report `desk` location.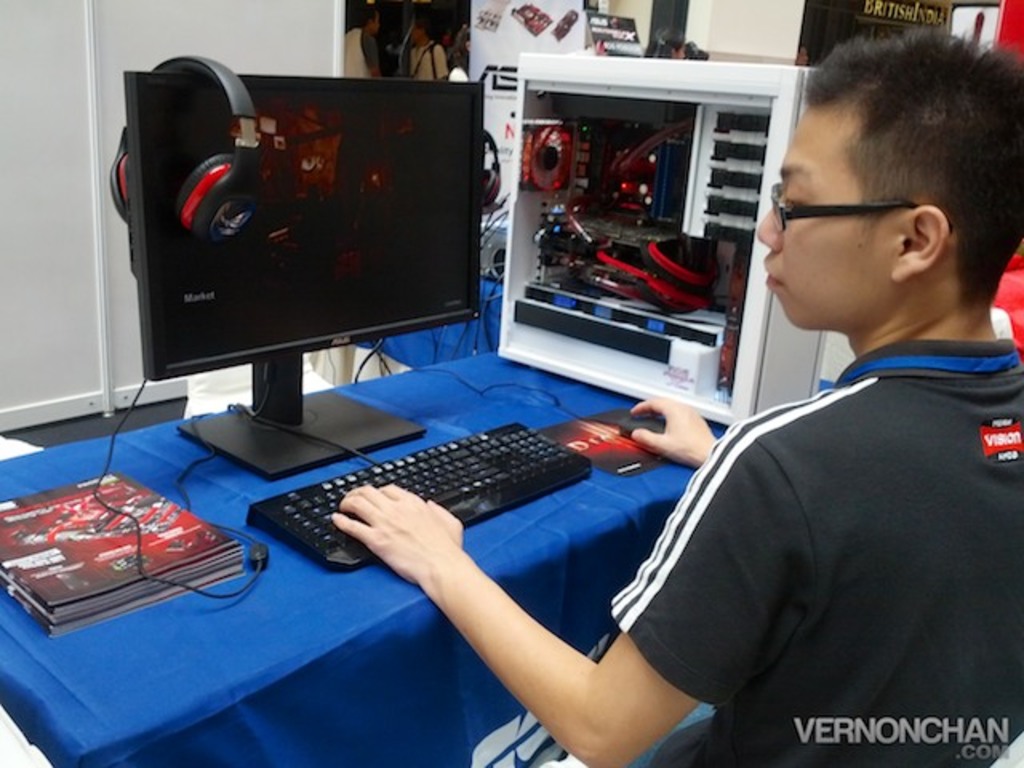
Report: {"x1": 5, "y1": 261, "x2": 904, "y2": 767}.
